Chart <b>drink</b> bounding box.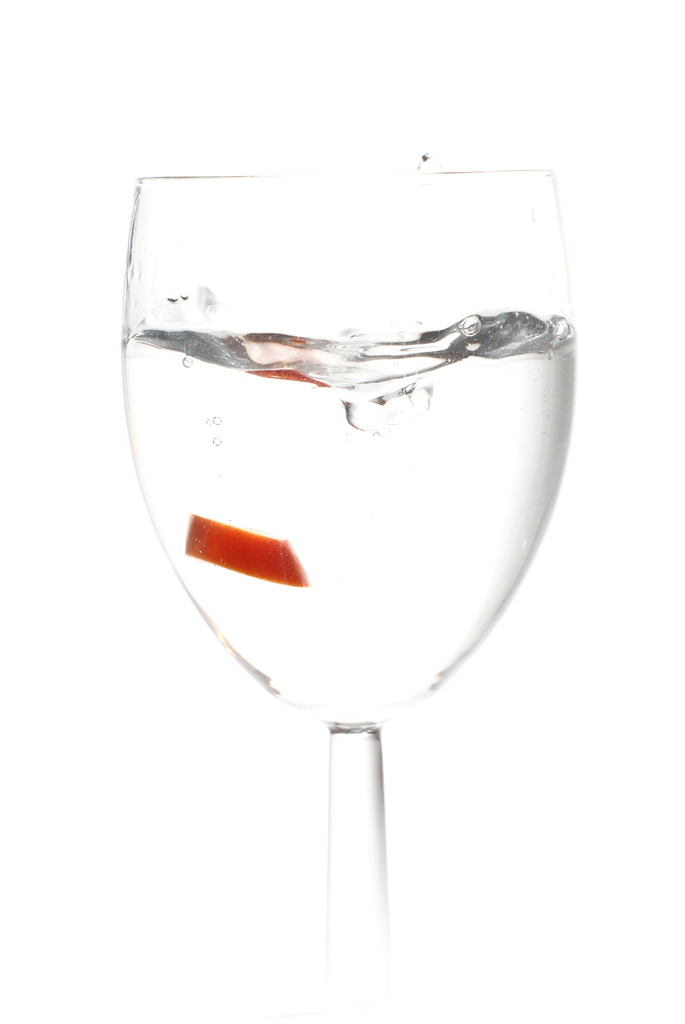
Charted: [x1=124, y1=314, x2=582, y2=739].
